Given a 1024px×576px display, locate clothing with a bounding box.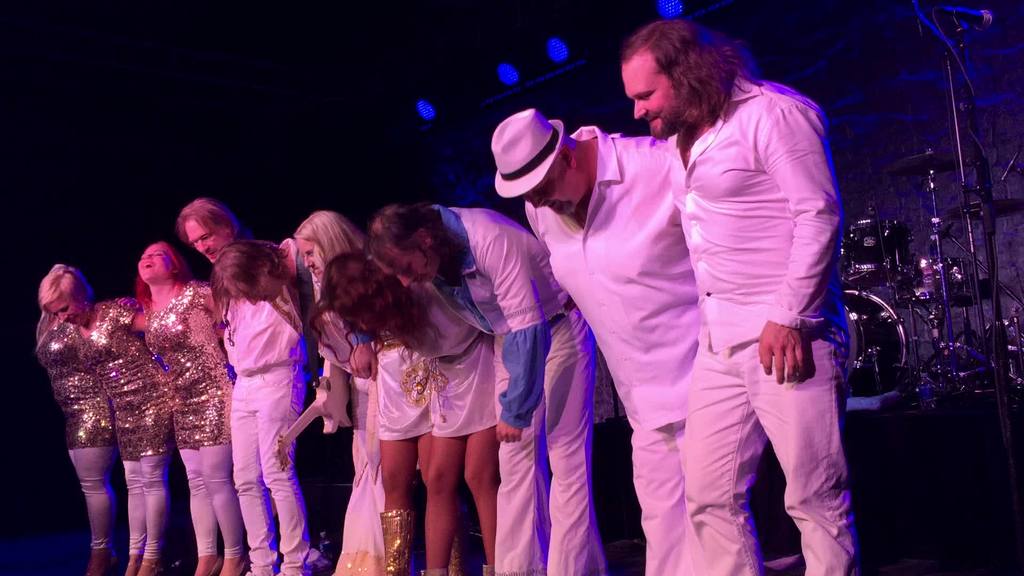
Located: select_region(372, 319, 442, 439).
